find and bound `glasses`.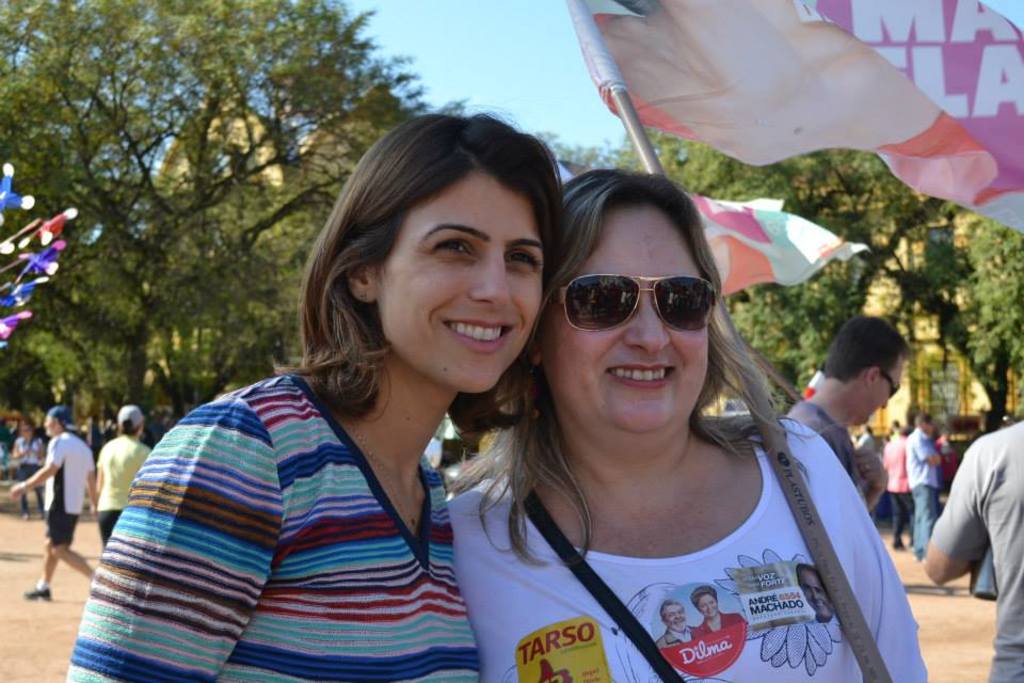
Bound: (554, 275, 716, 334).
